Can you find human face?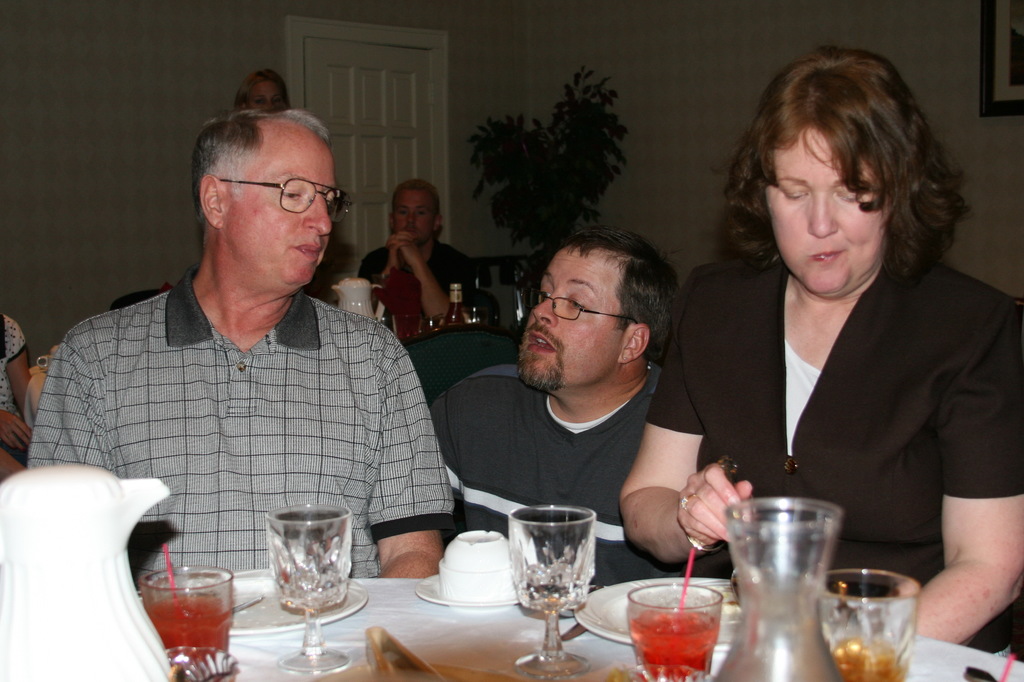
Yes, bounding box: 521:245:621:389.
